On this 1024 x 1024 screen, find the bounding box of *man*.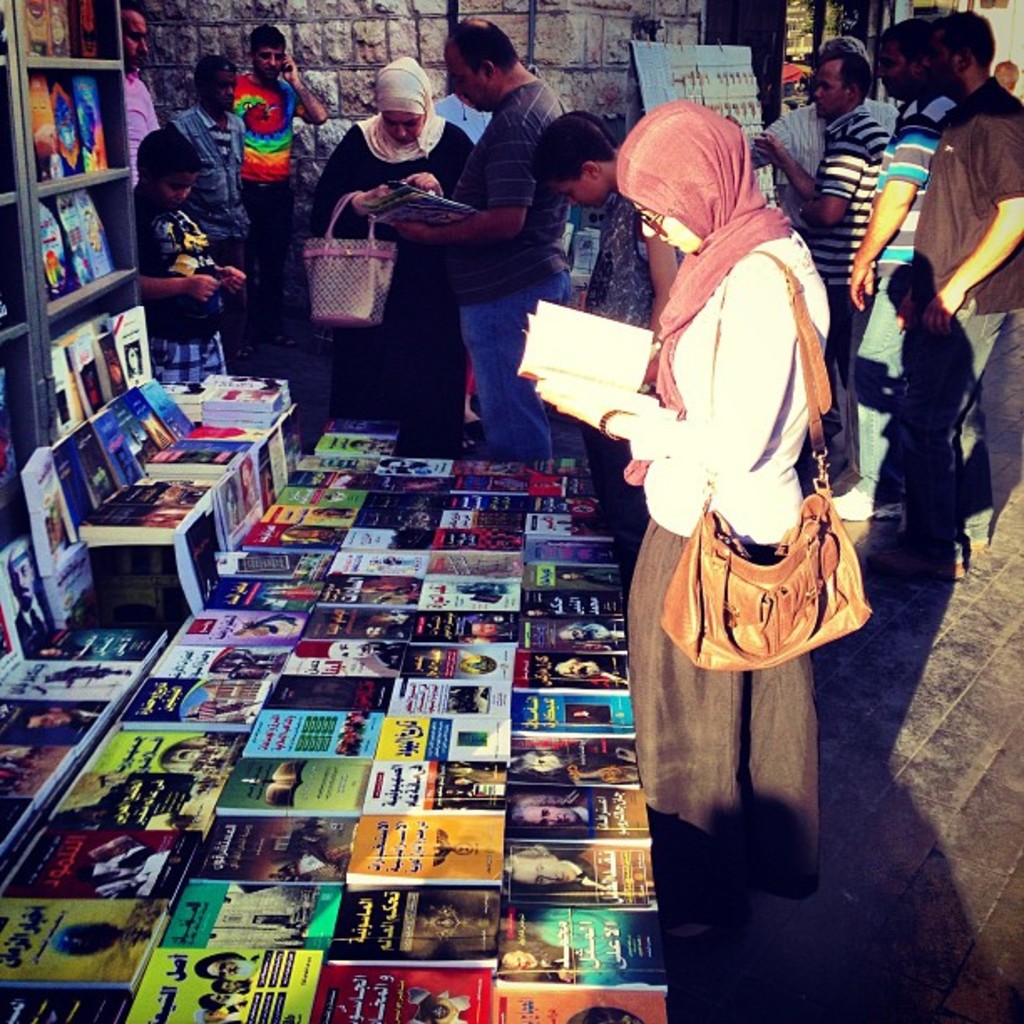
Bounding box: select_region(360, 40, 604, 492).
